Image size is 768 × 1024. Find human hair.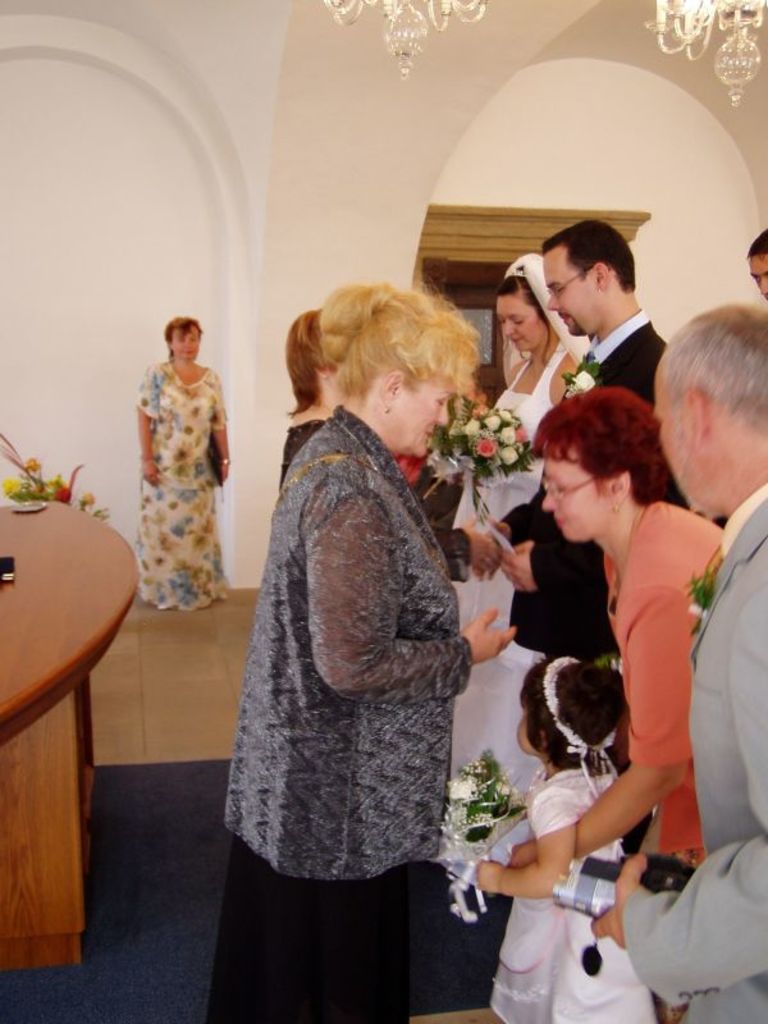
BBox(319, 280, 485, 411).
